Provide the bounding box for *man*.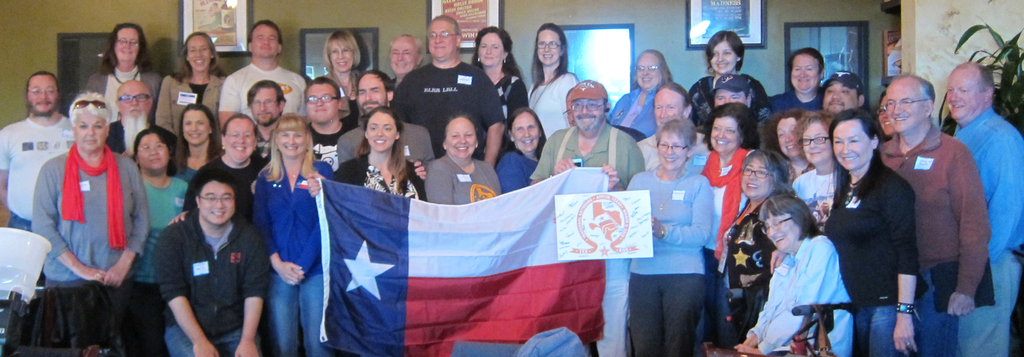
box(820, 71, 867, 132).
